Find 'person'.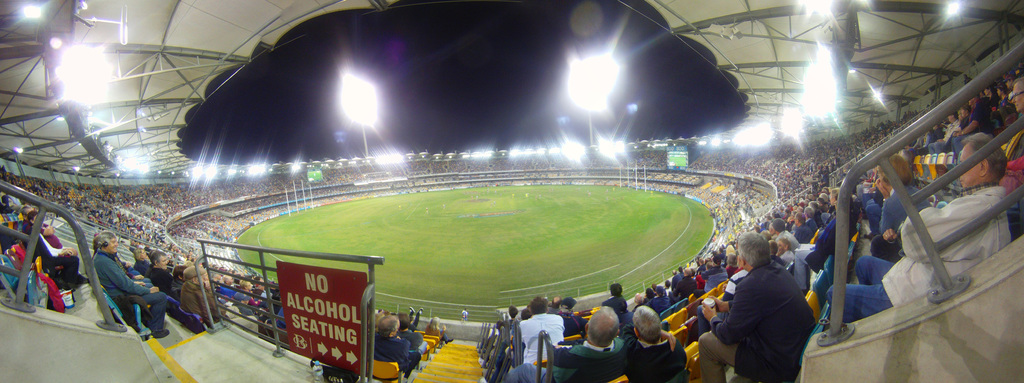
684, 267, 696, 292.
